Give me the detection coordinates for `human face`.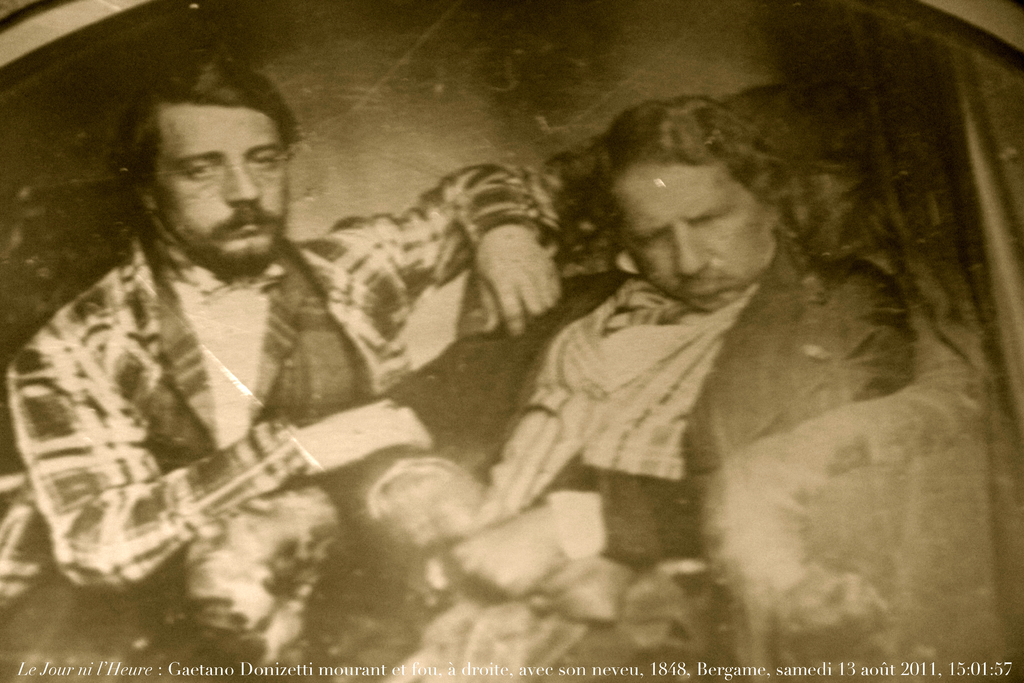
[x1=152, y1=106, x2=289, y2=278].
